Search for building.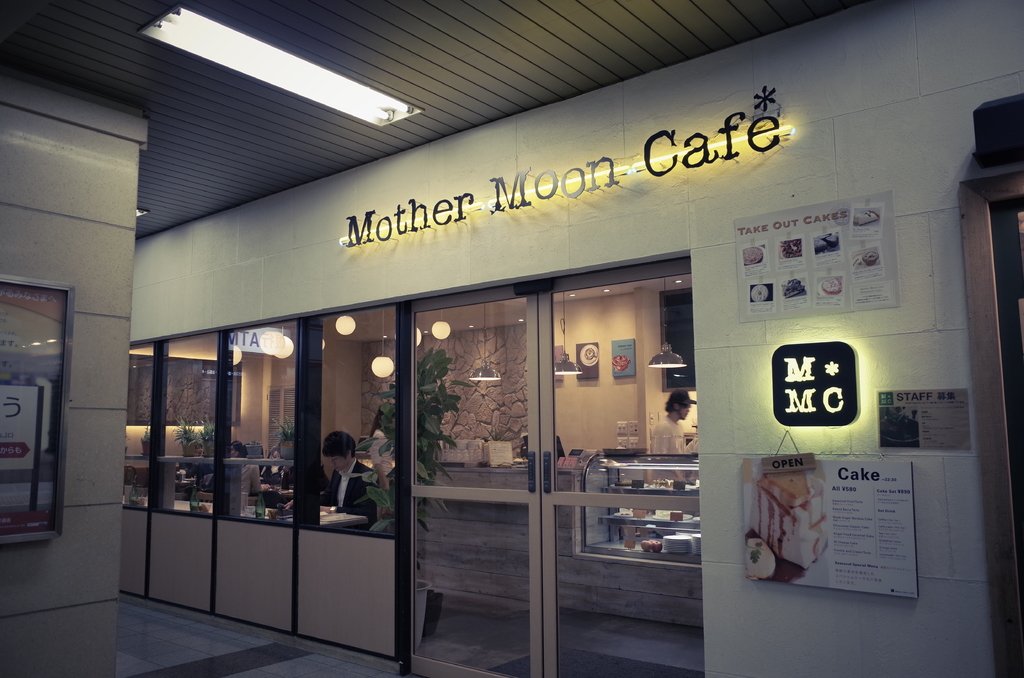
Found at x1=0 y1=0 x2=1023 y2=675.
